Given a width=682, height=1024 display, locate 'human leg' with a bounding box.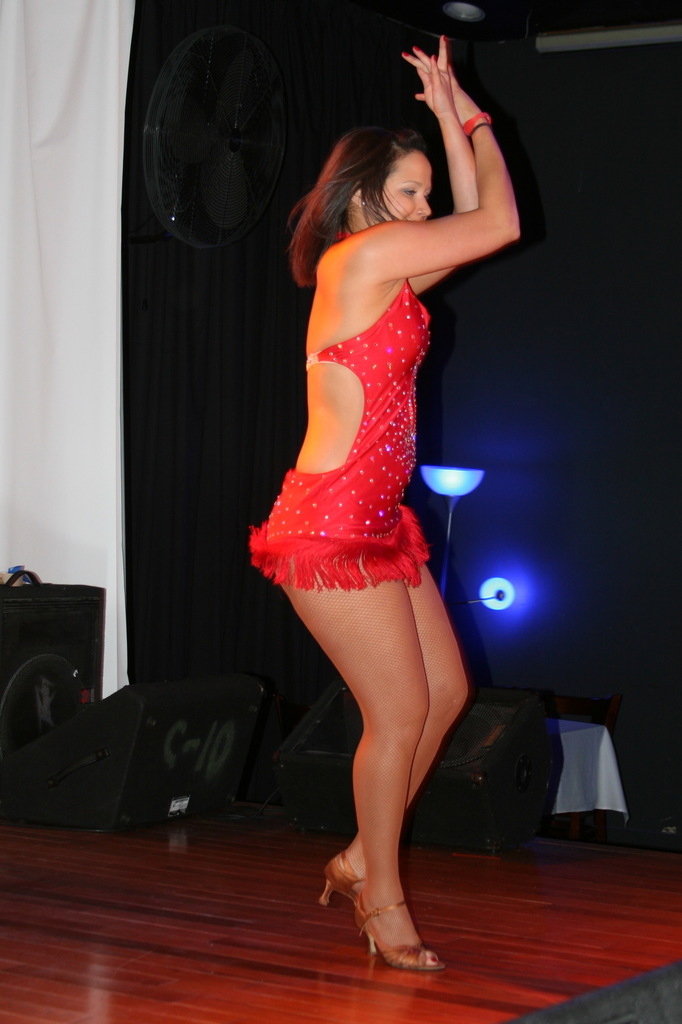
Located: left=265, top=557, right=441, bottom=972.
